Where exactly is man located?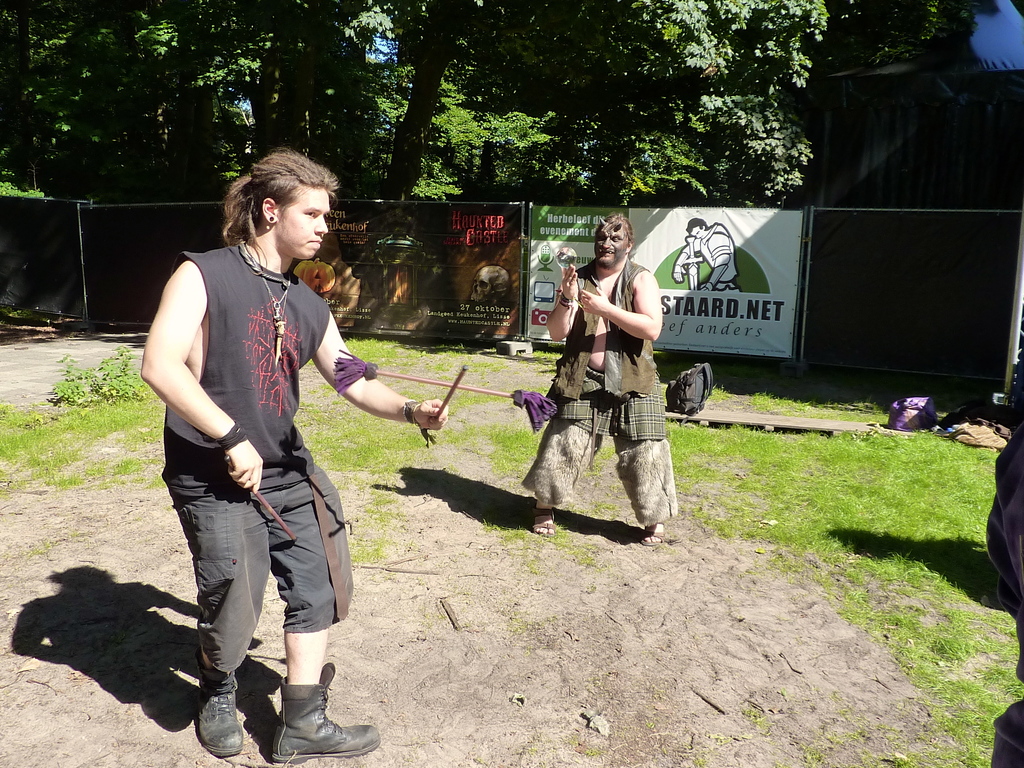
Its bounding box is select_region(679, 220, 740, 291).
